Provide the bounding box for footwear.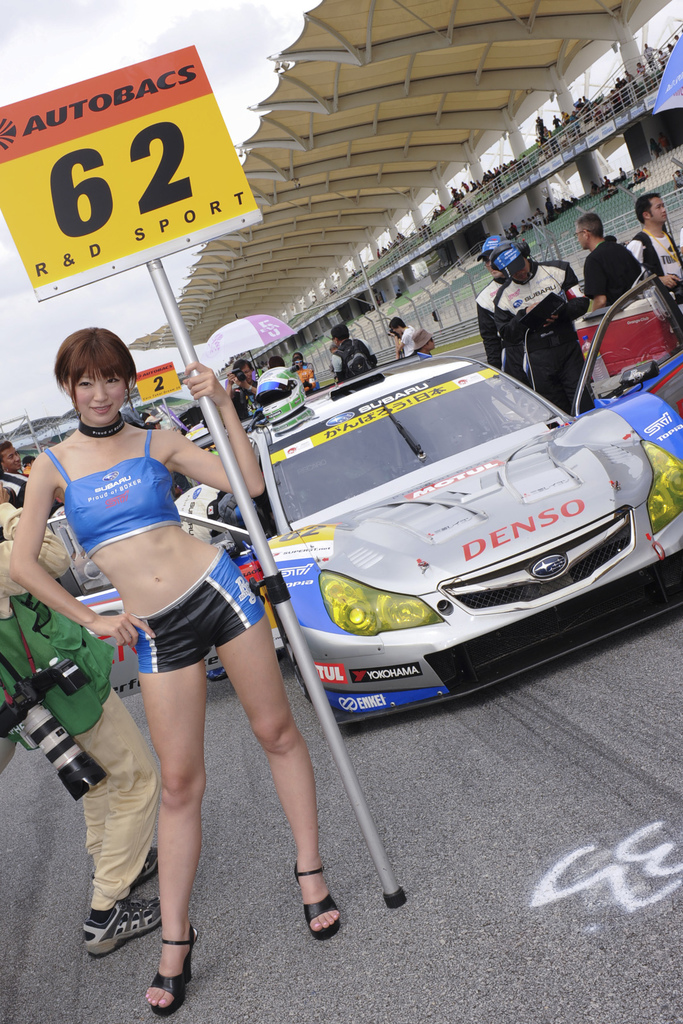
149:922:200:1016.
